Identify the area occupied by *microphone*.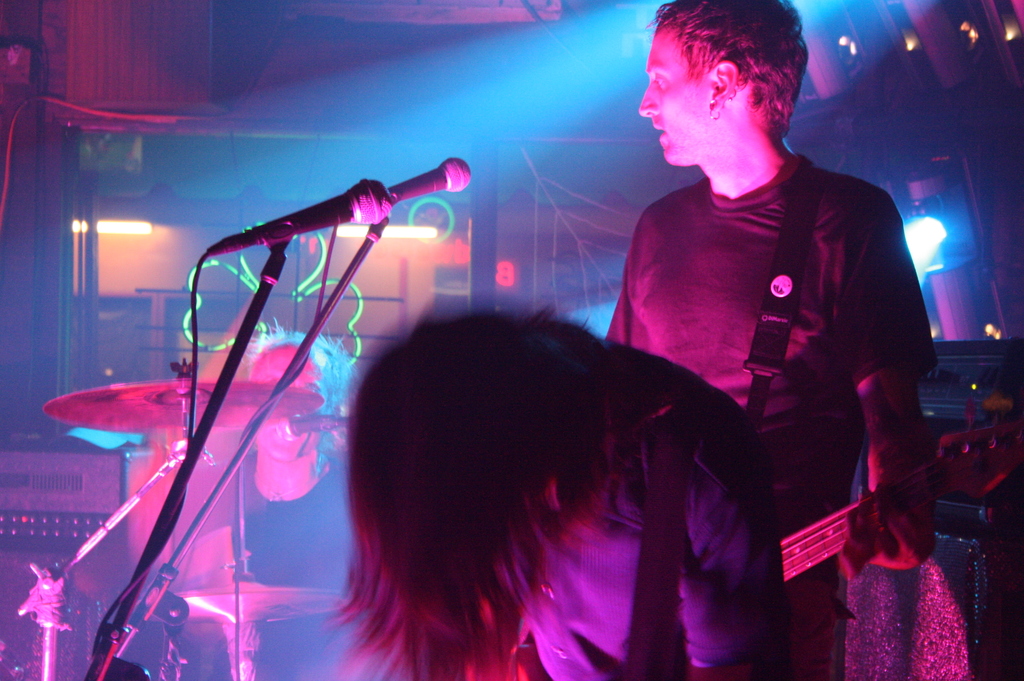
Area: (260, 161, 483, 247).
